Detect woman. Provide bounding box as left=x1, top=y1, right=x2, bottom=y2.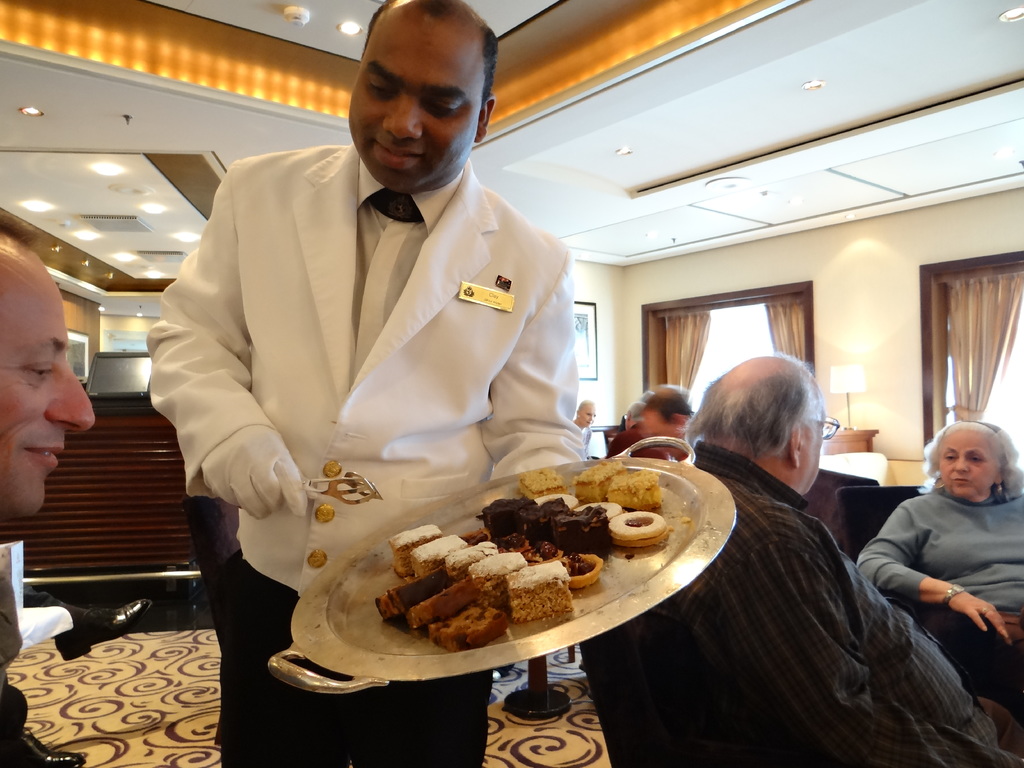
left=852, top=421, right=1023, bottom=716.
